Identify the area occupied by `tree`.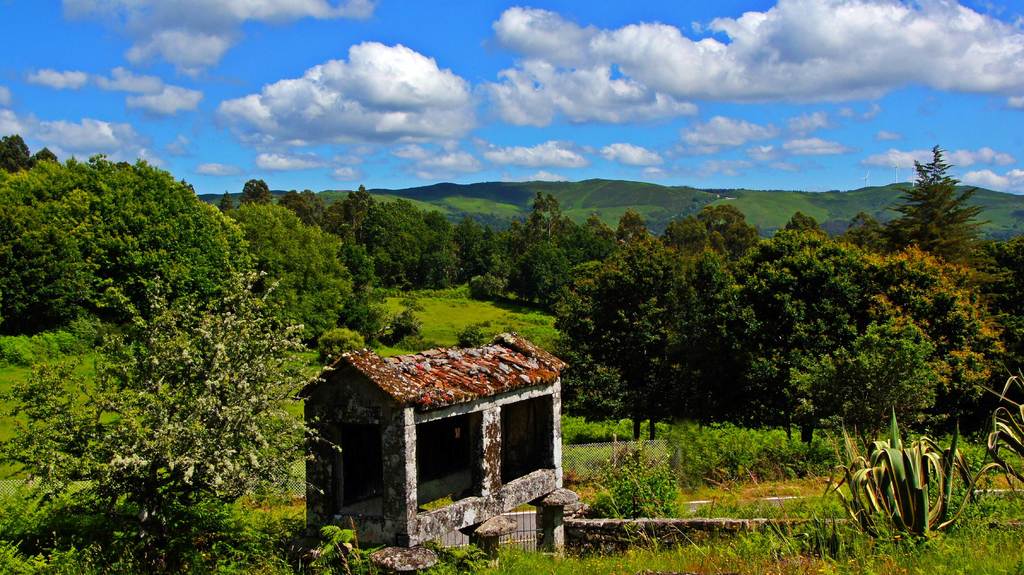
Area: x1=850, y1=213, x2=899, y2=254.
